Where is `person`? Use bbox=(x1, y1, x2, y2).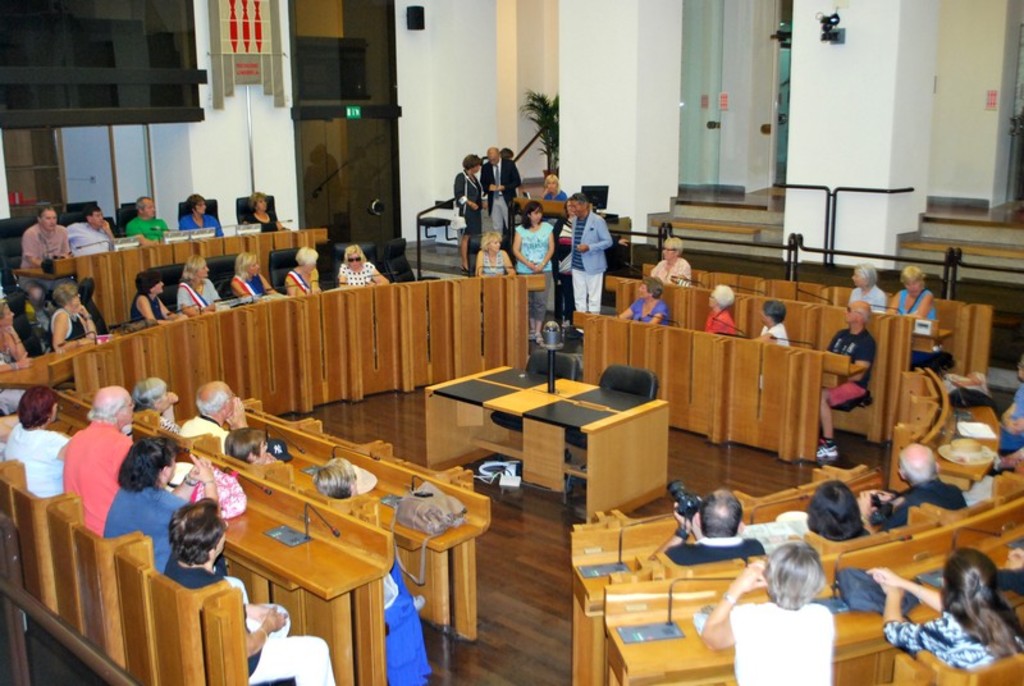
bbox=(846, 264, 883, 310).
